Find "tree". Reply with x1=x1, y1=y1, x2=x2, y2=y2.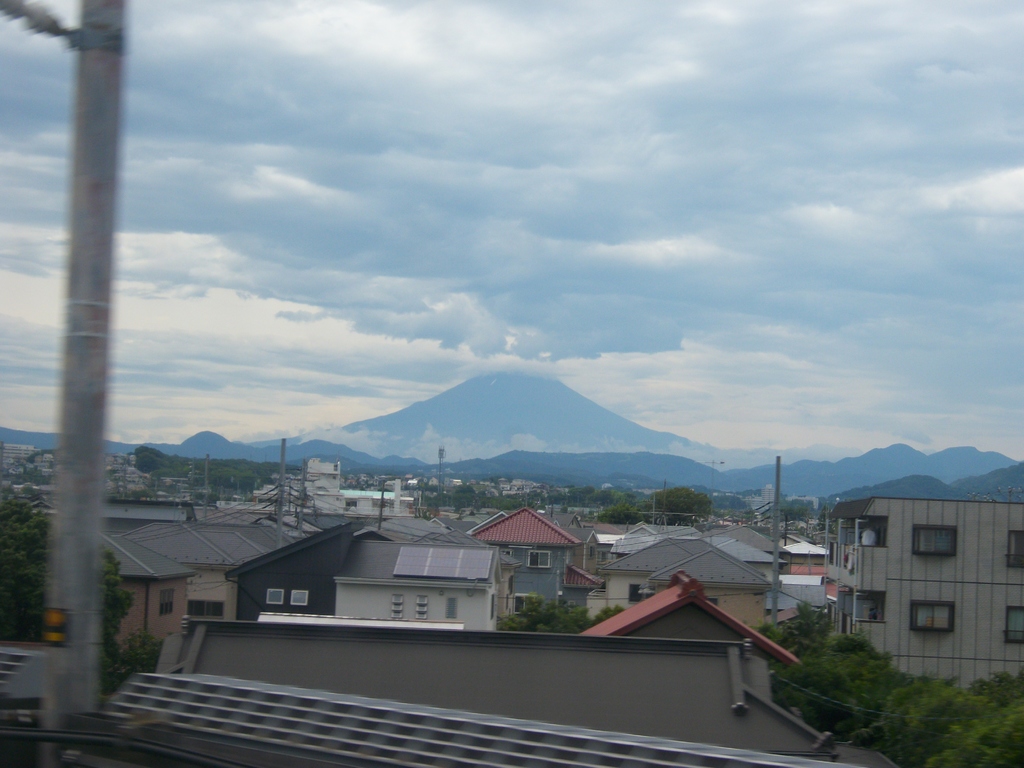
x1=483, y1=600, x2=641, y2=637.
